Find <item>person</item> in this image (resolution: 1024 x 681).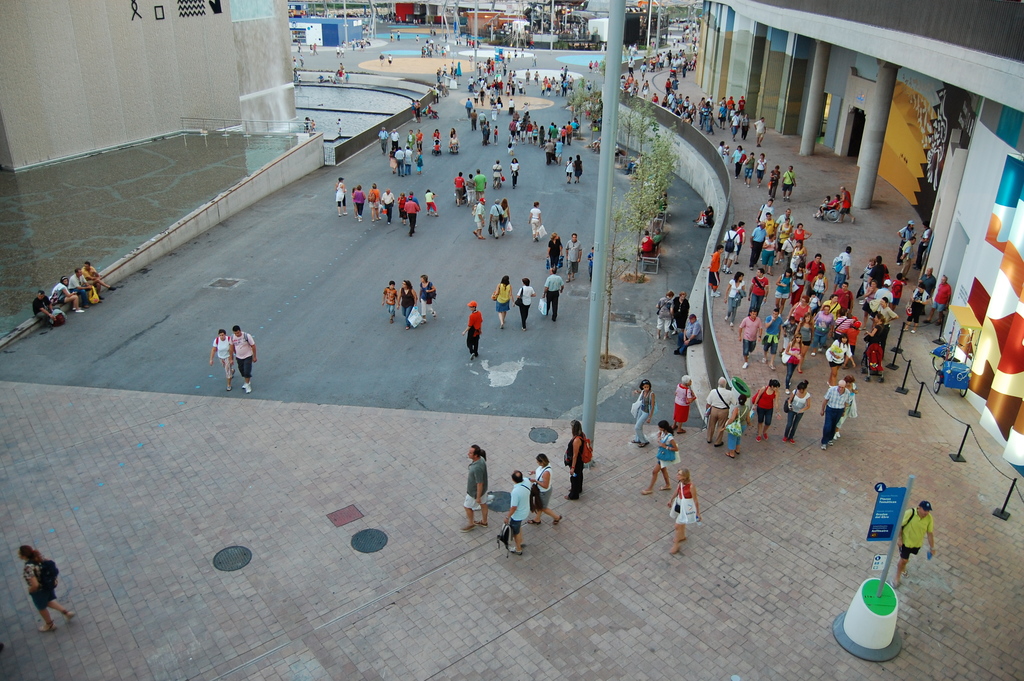
<box>820,380,849,450</box>.
